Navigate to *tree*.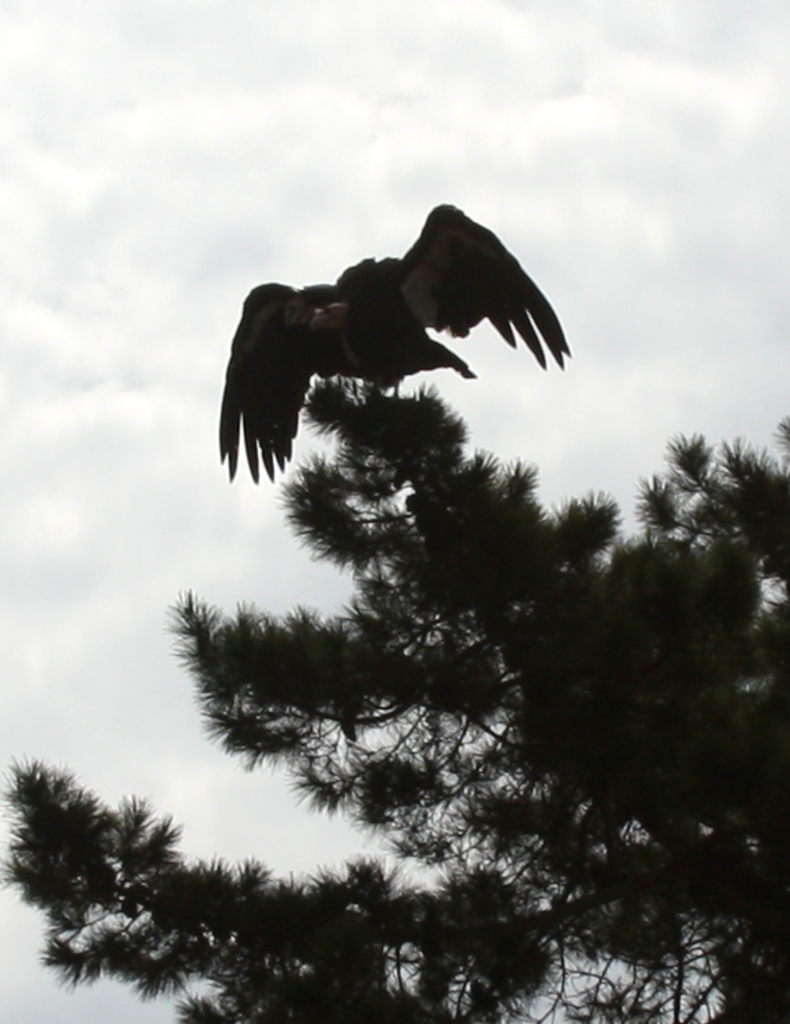
Navigation target: locate(0, 375, 789, 1023).
